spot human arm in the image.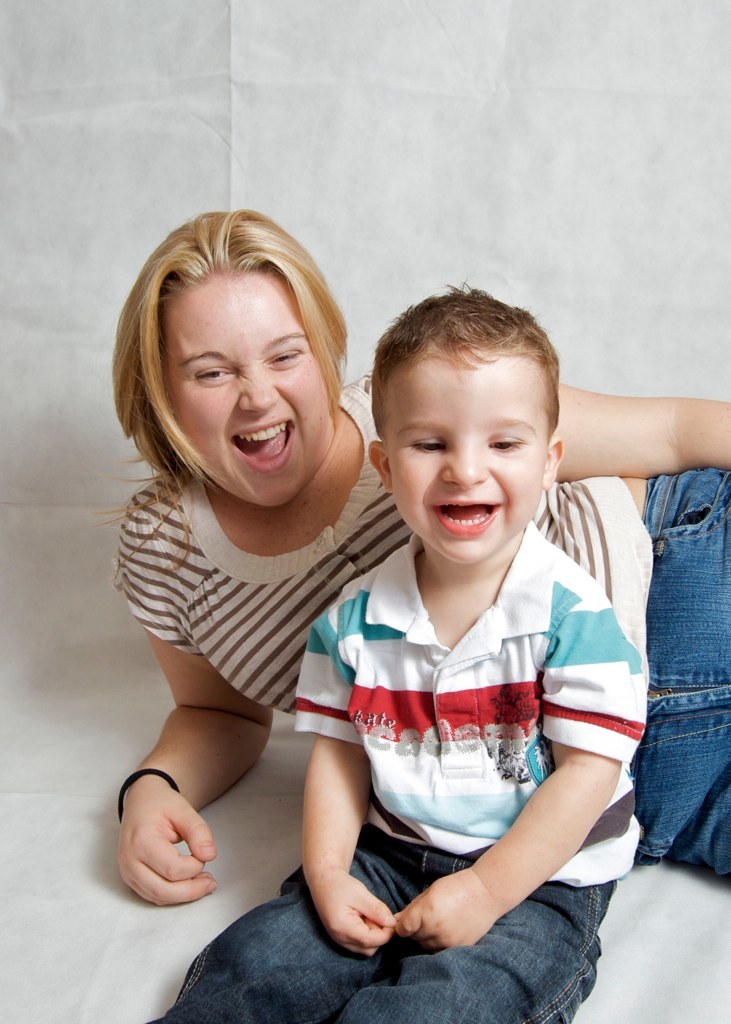
human arm found at {"x1": 100, "y1": 487, "x2": 277, "y2": 899}.
